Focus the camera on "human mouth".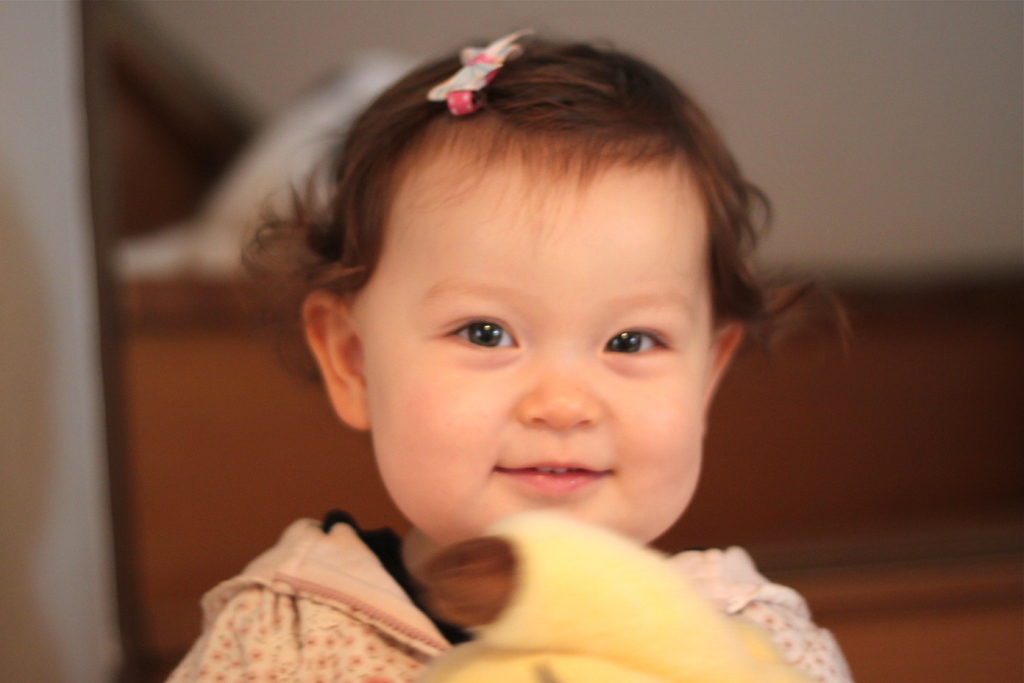
Focus region: pyautogui.locateOnScreen(497, 463, 615, 496).
